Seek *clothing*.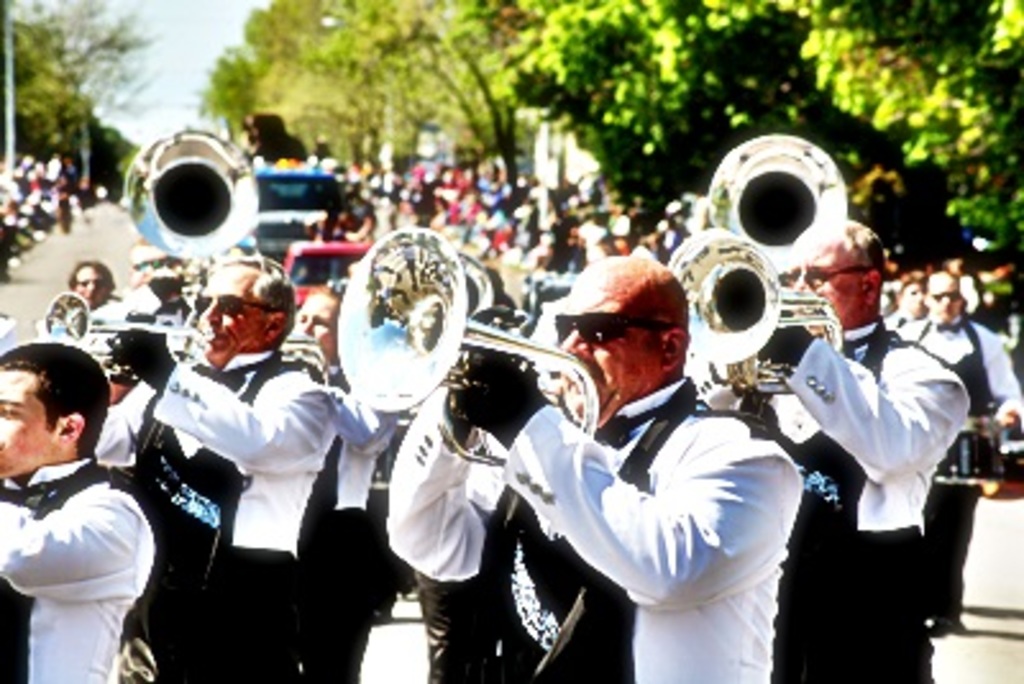
(893, 313, 1021, 628).
